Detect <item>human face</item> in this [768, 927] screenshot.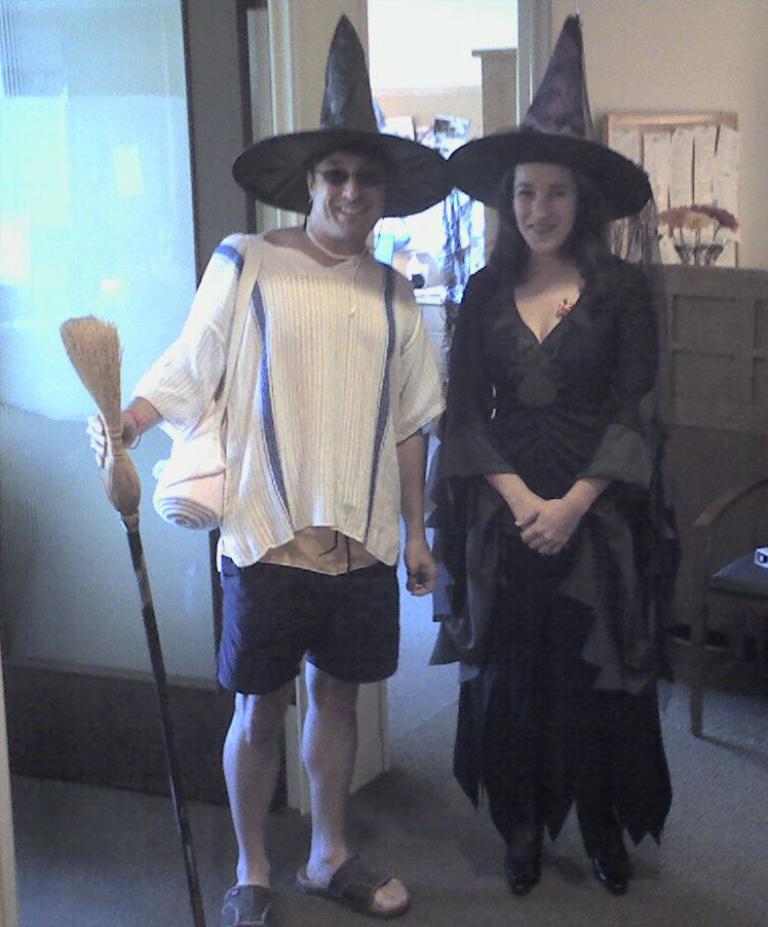
Detection: locate(513, 162, 579, 256).
